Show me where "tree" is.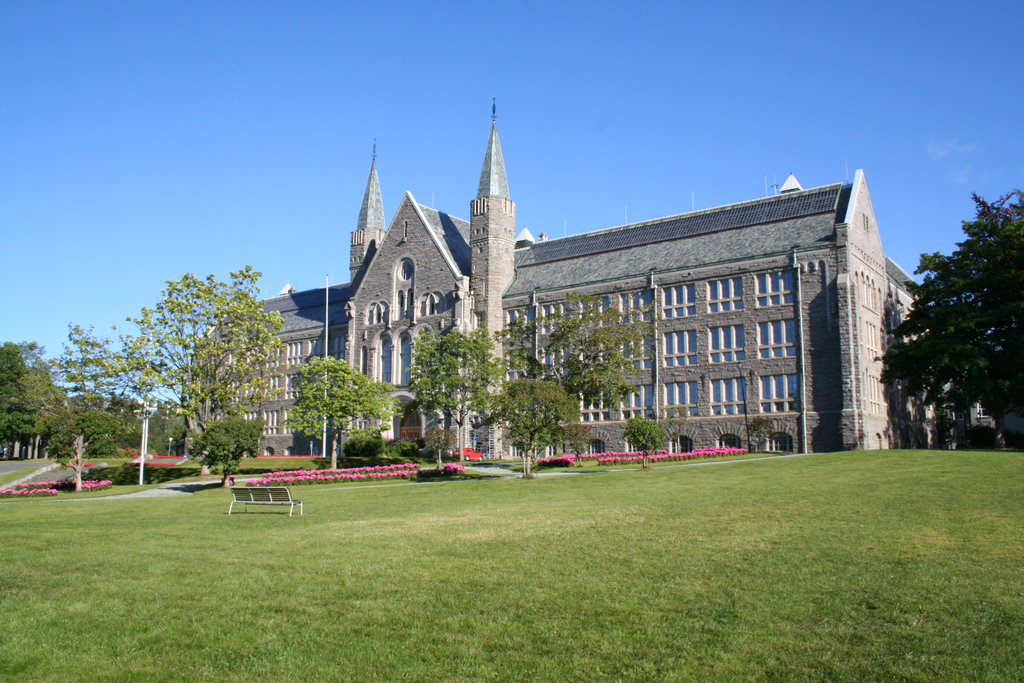
"tree" is at (left=285, top=357, right=401, bottom=472).
